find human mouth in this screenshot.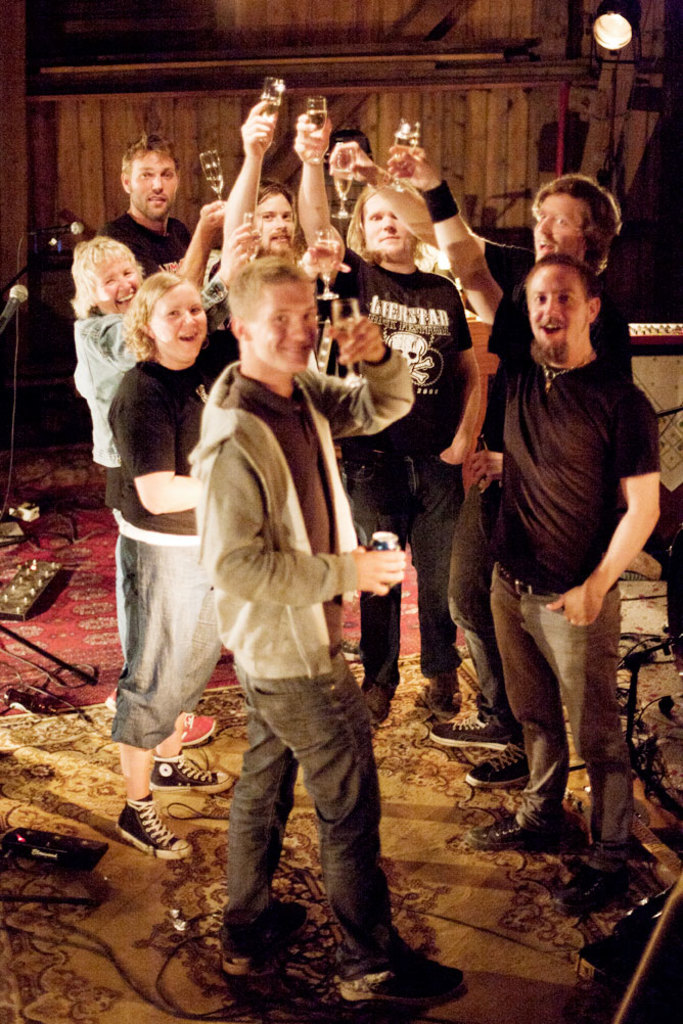
The bounding box for human mouth is {"left": 286, "top": 344, "right": 311, "bottom": 357}.
